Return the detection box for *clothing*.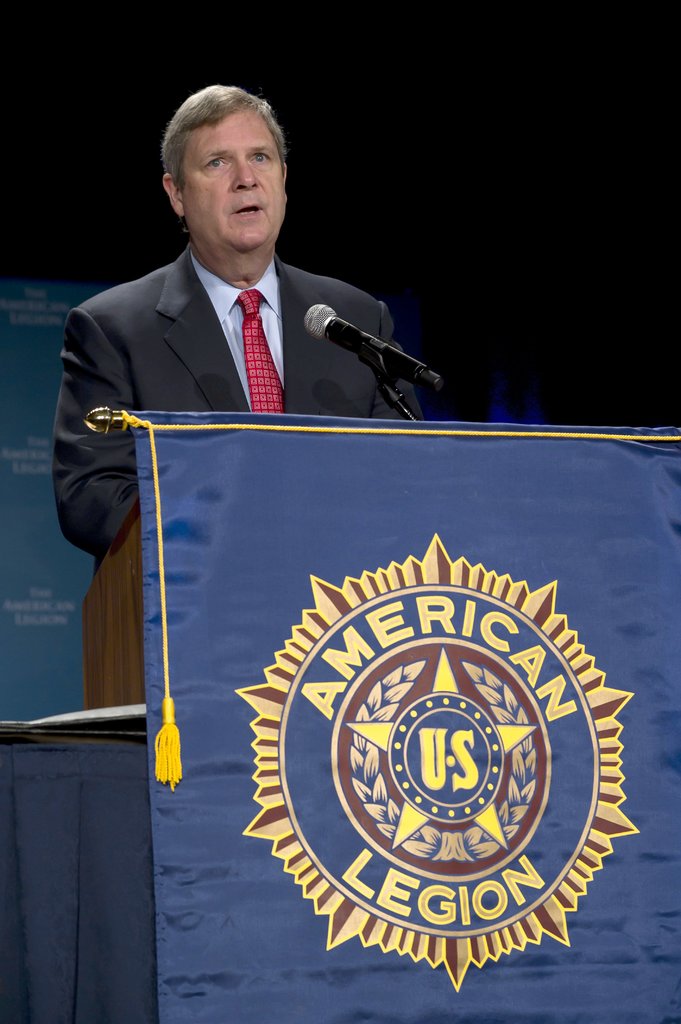
<bbox>37, 221, 429, 566</bbox>.
